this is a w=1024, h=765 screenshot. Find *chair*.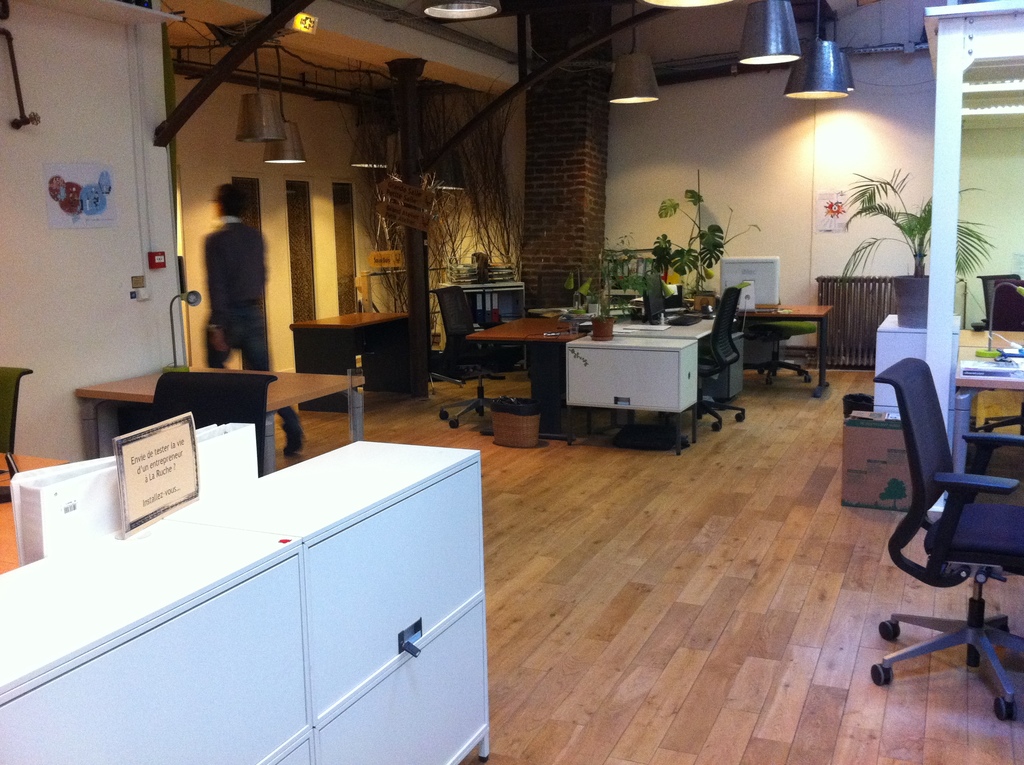
Bounding box: 666,284,753,433.
